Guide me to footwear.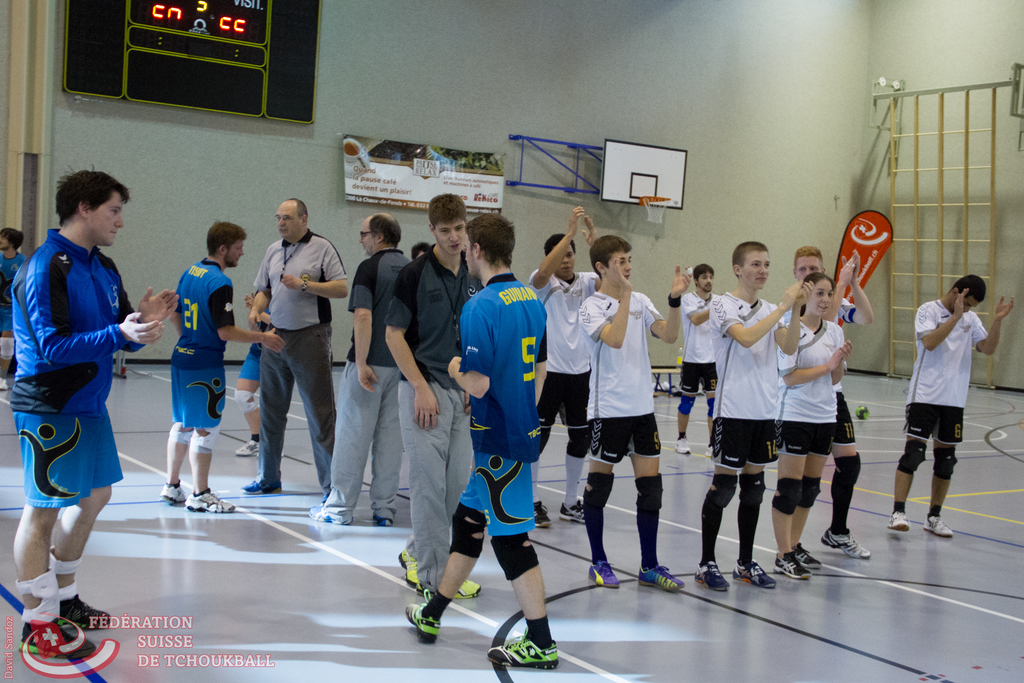
Guidance: box(557, 502, 597, 531).
